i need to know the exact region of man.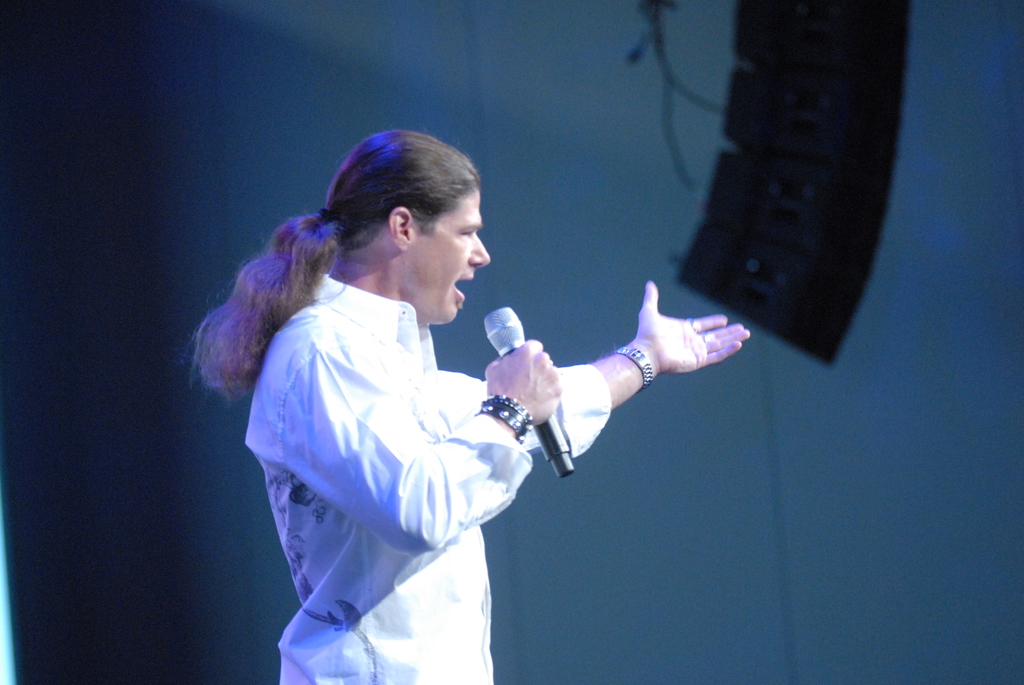
Region: Rect(204, 139, 676, 668).
